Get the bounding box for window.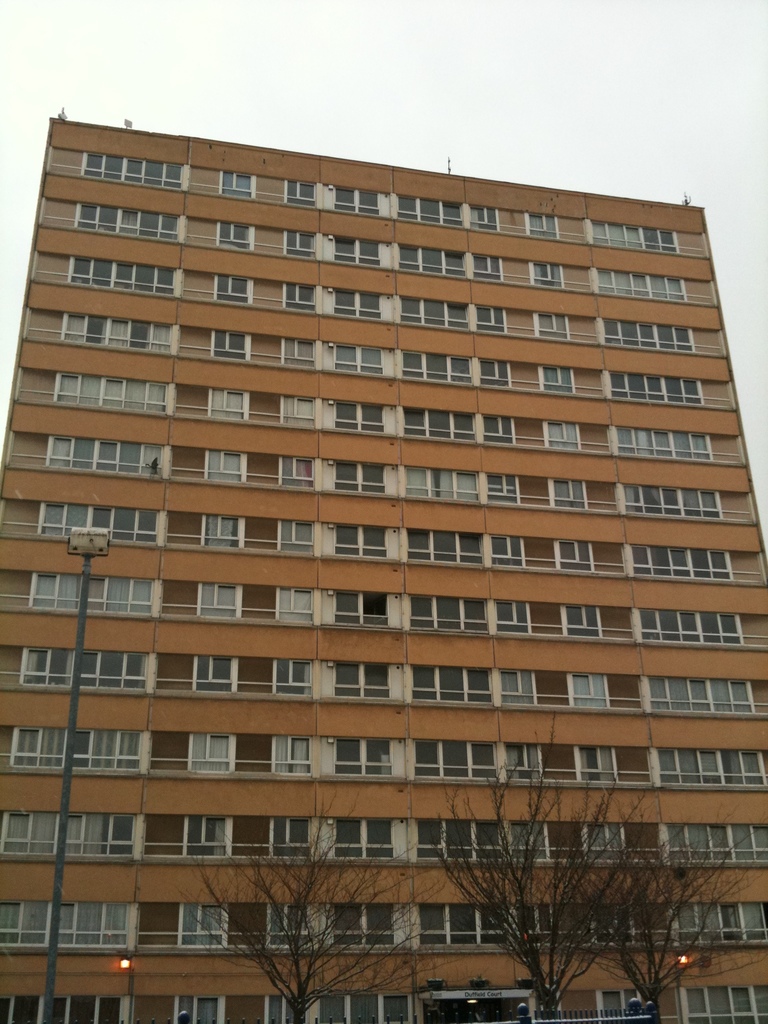
left=417, top=900, right=559, bottom=941.
